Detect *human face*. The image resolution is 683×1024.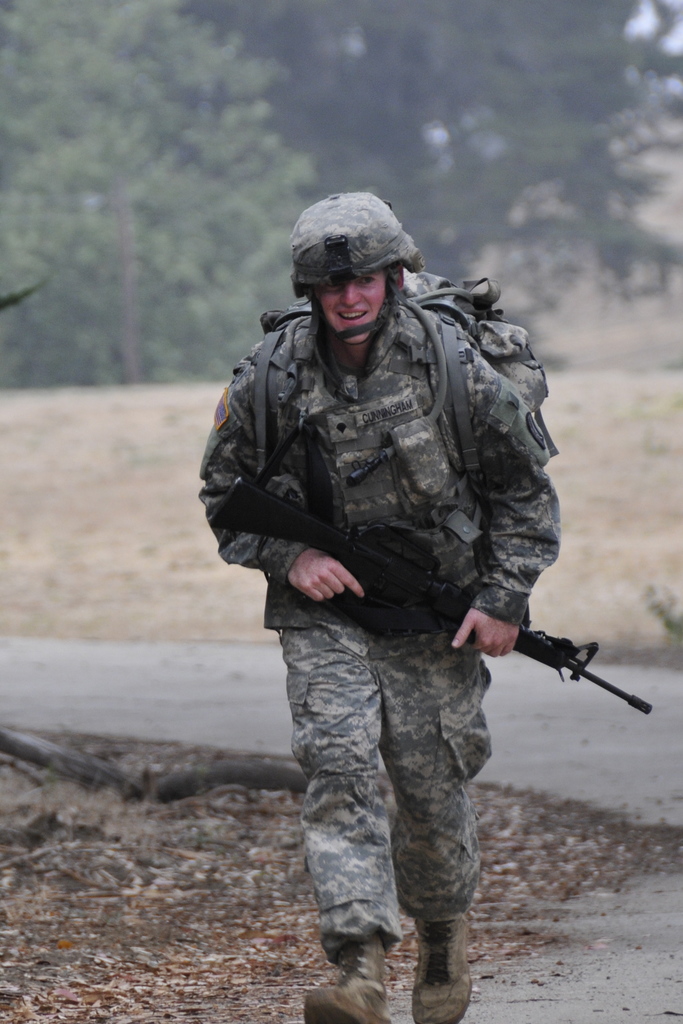
{"left": 313, "top": 267, "right": 384, "bottom": 344}.
